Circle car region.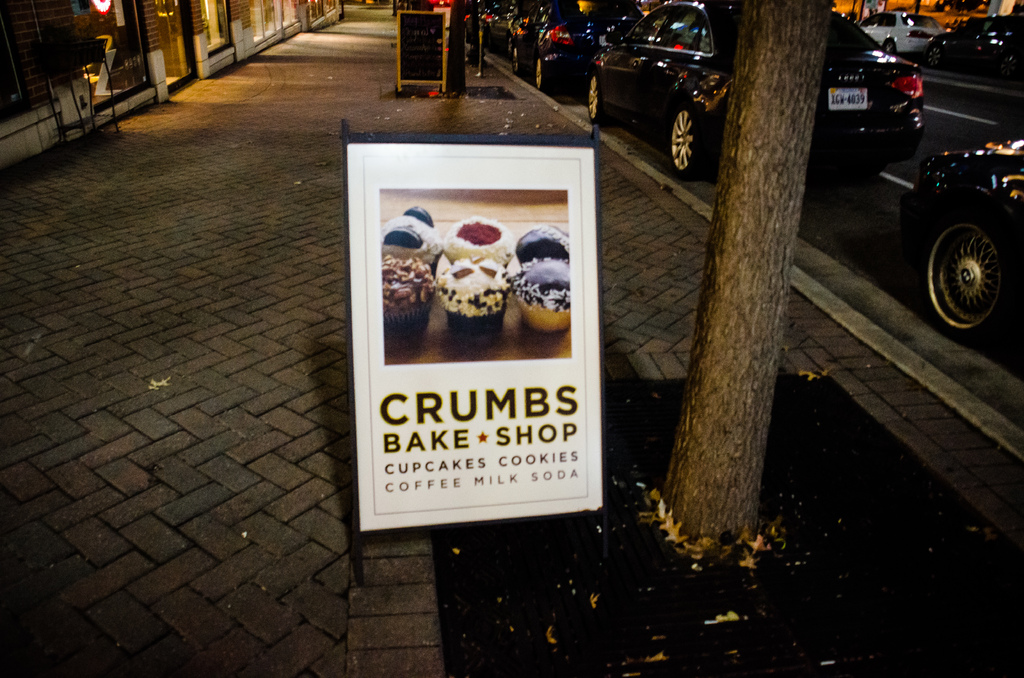
Region: 502/1/547/79.
